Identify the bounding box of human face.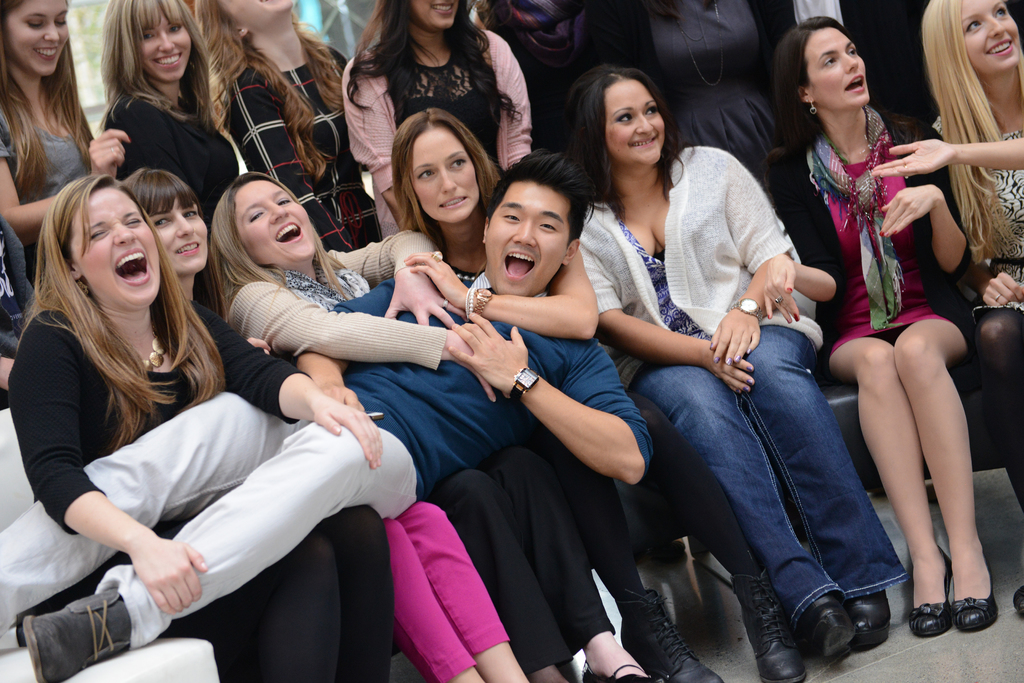
l=148, t=200, r=209, b=268.
